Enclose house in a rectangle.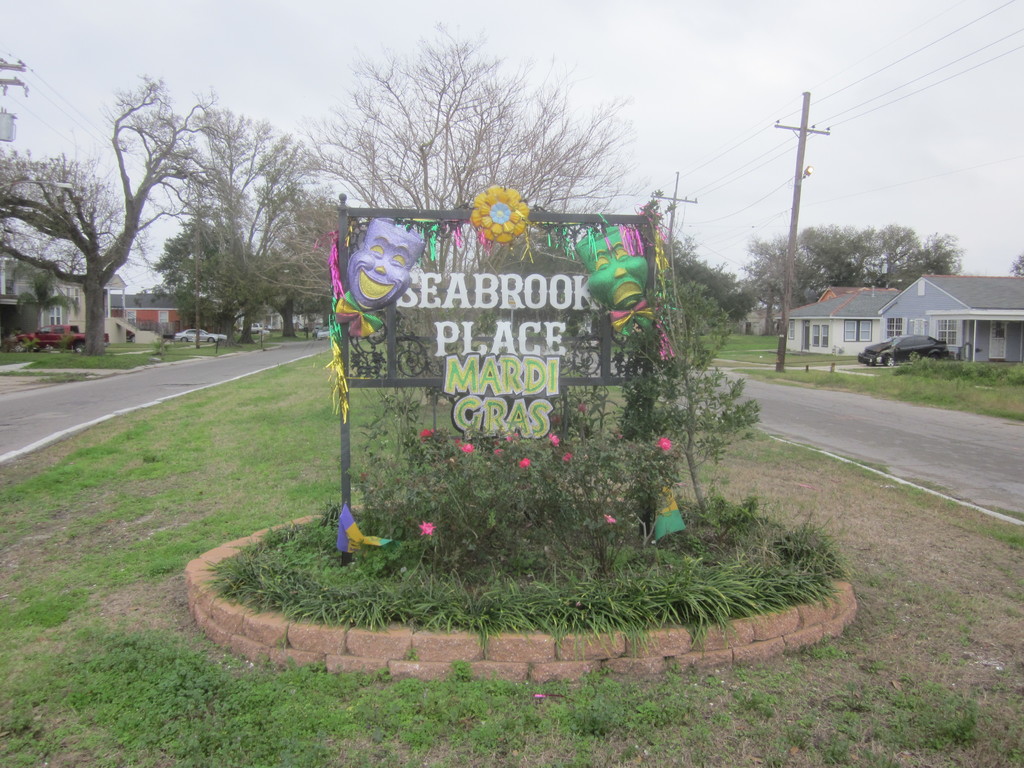
left=99, top=280, right=193, bottom=338.
